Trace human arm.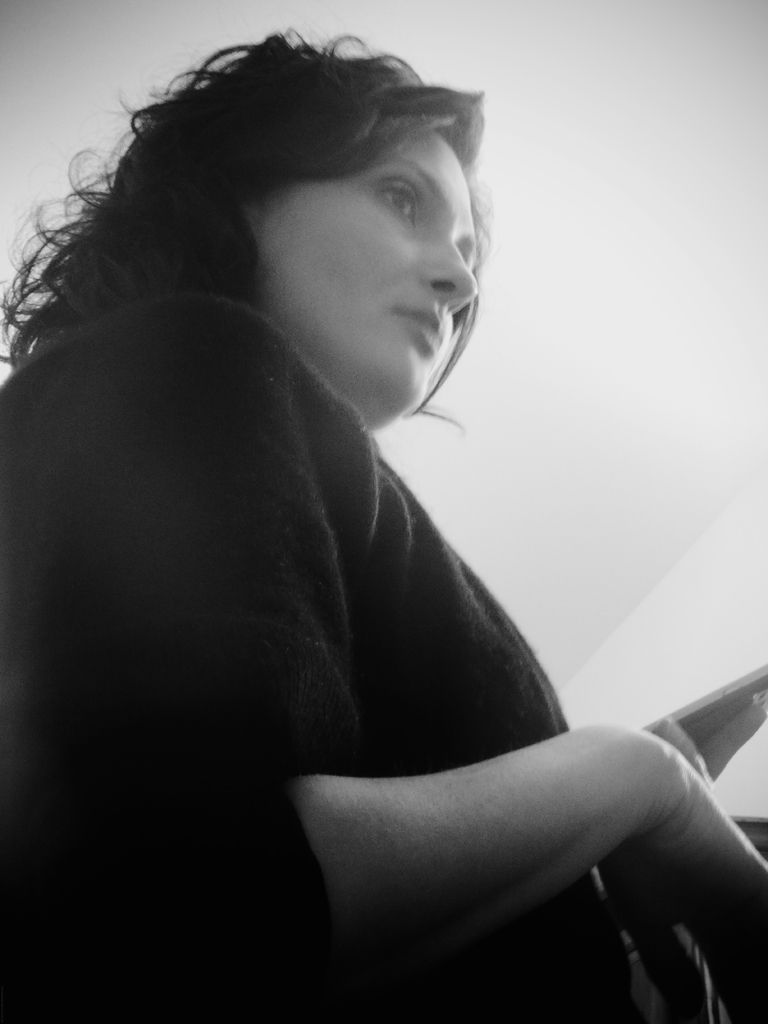
Traced to l=677, t=691, r=756, b=781.
